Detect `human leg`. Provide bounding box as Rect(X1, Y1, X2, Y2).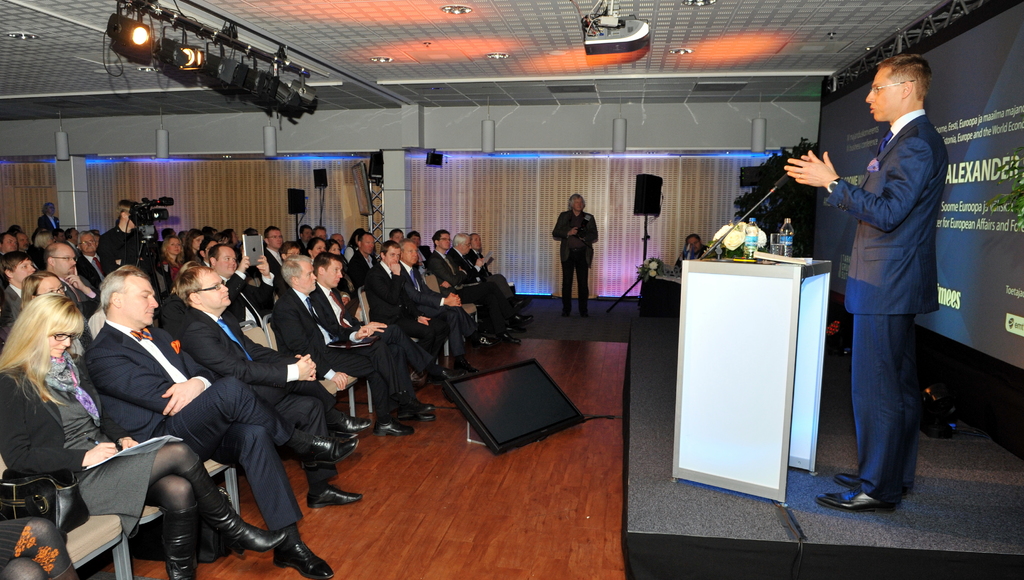
Rect(268, 394, 338, 425).
